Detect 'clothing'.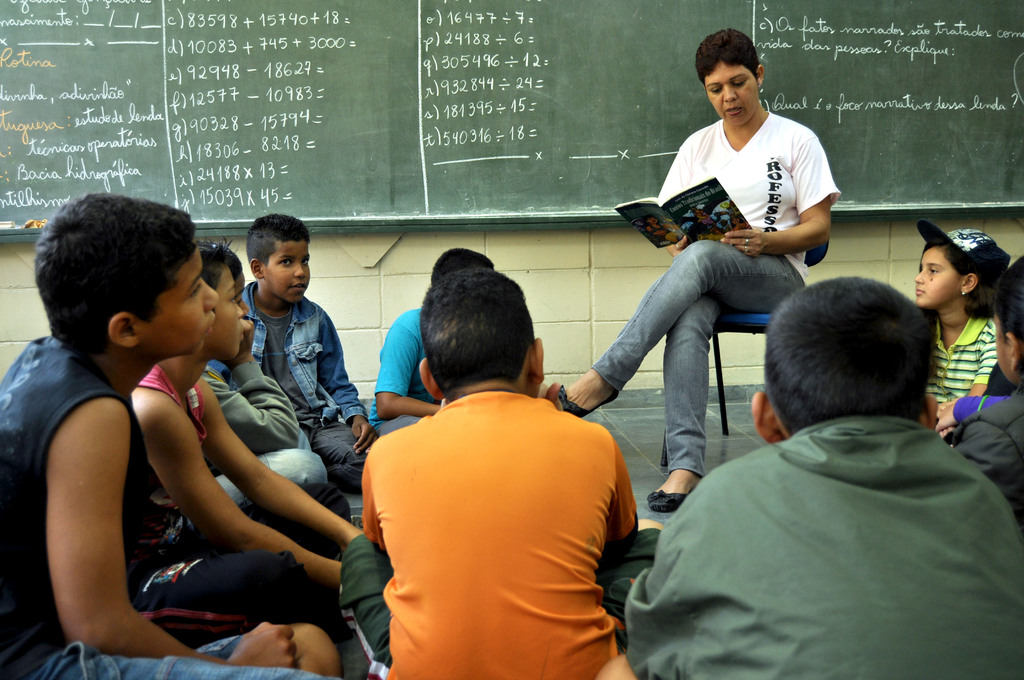
Detected at detection(340, 389, 662, 679).
